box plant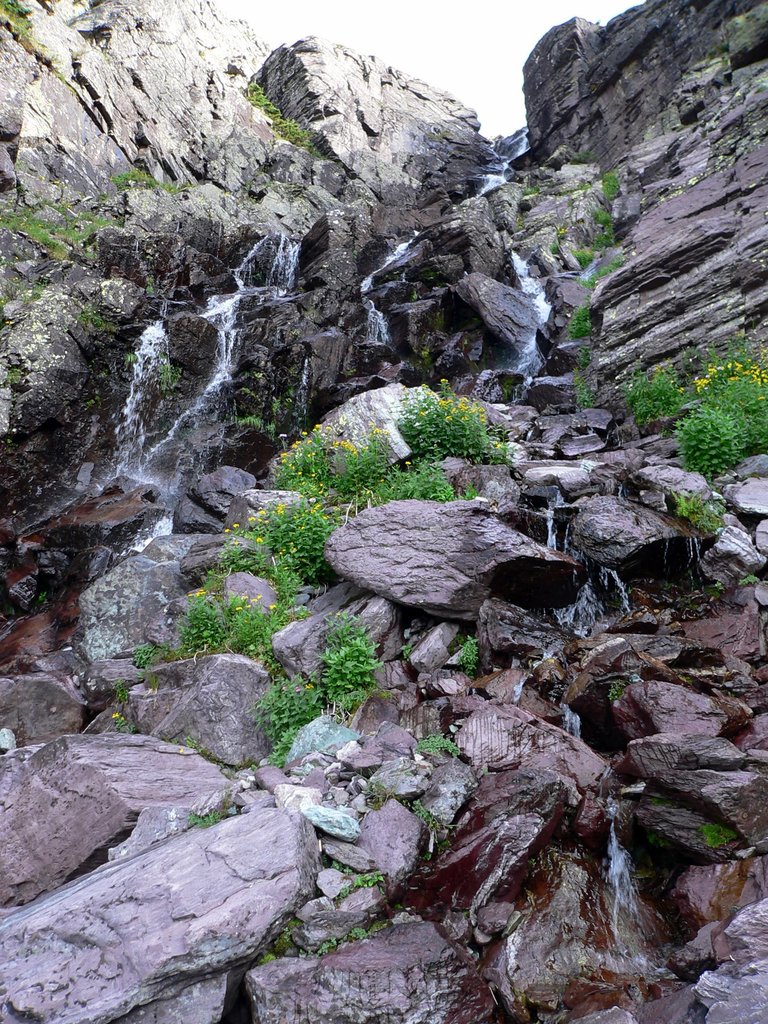
box(548, 227, 571, 253)
